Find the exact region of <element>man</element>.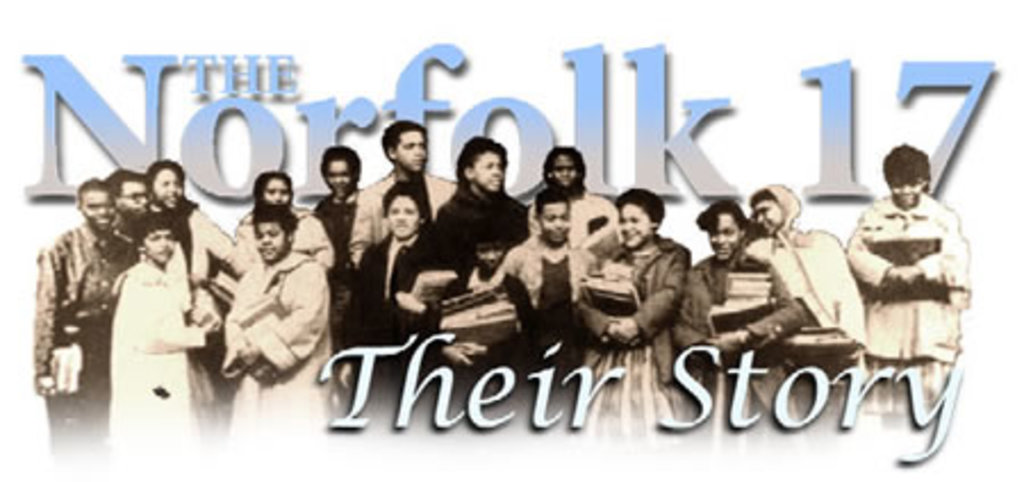
Exact region: rect(528, 152, 633, 293).
